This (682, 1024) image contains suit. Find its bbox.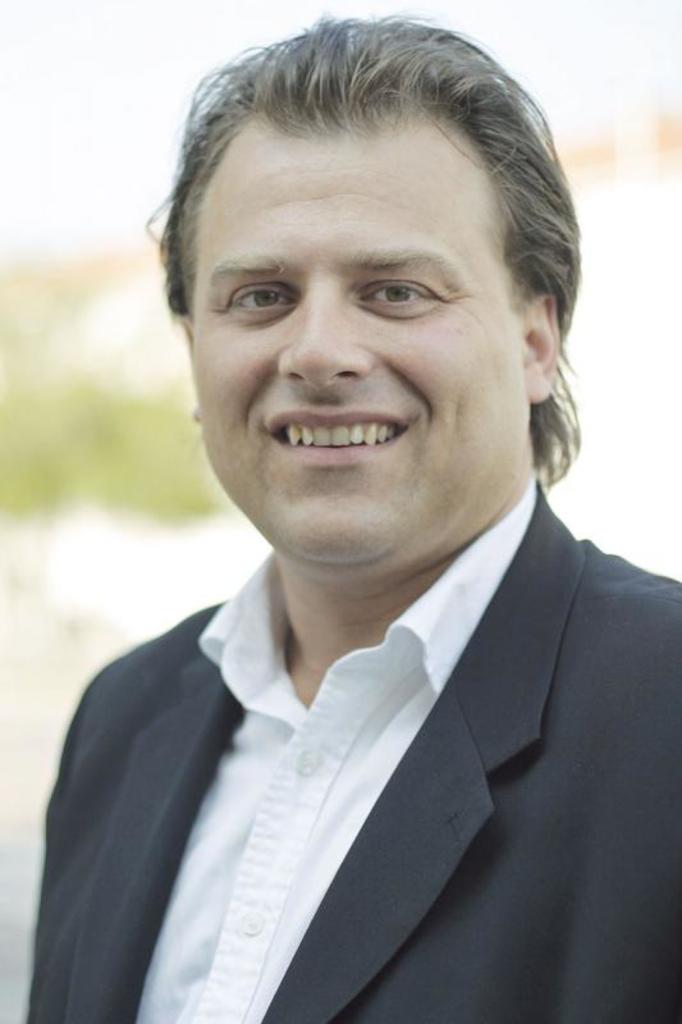
(x1=17, y1=481, x2=681, y2=1023).
